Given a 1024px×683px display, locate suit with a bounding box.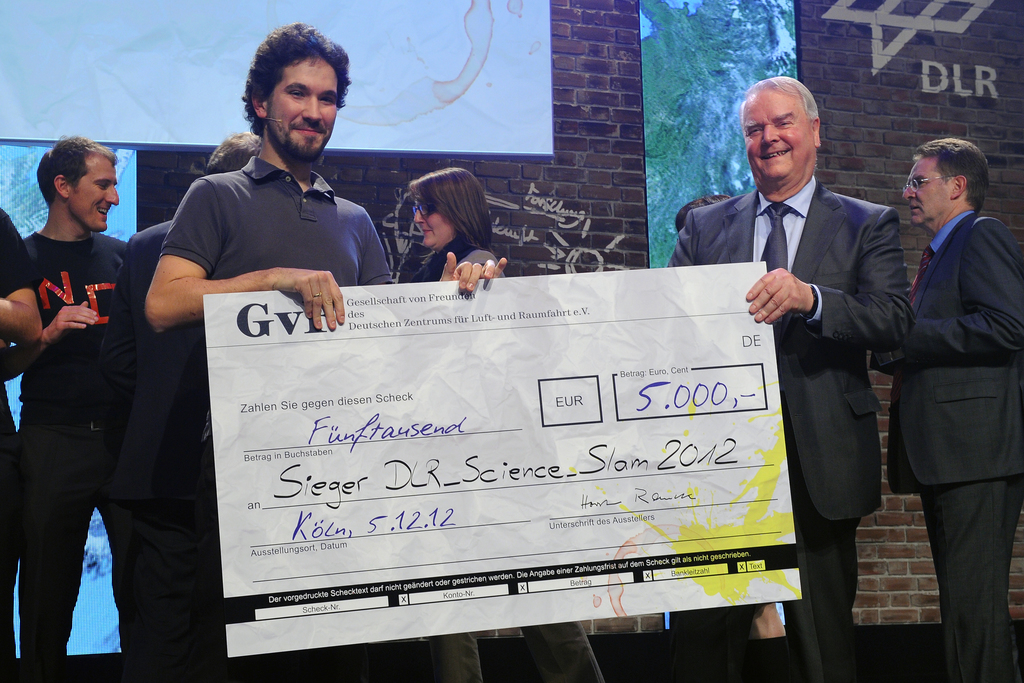
Located: BBox(898, 131, 1014, 641).
